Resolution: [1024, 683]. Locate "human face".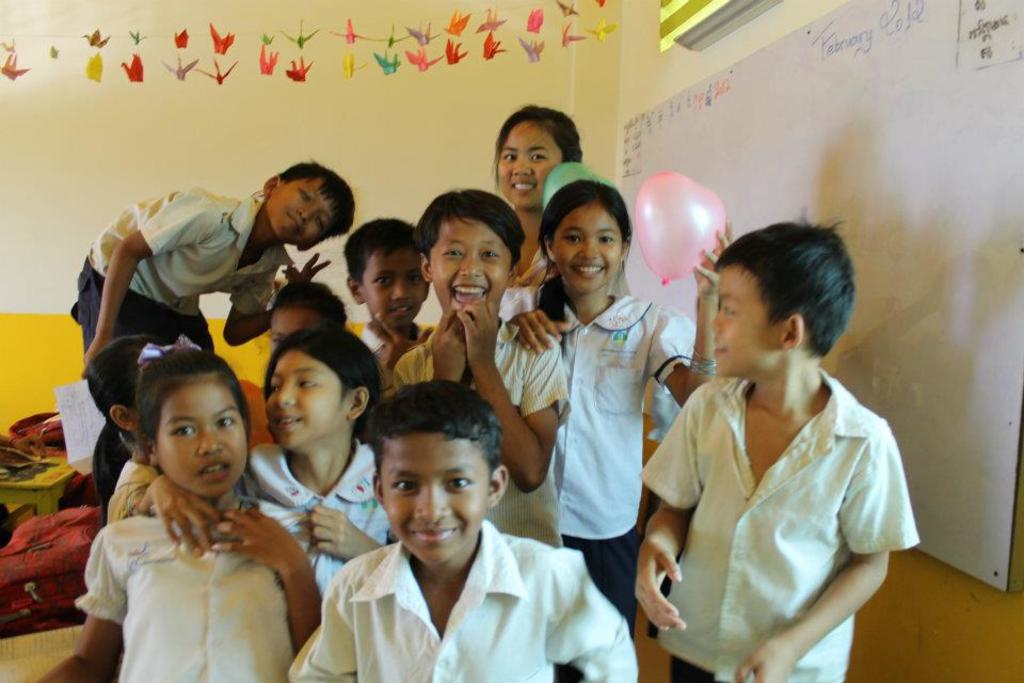
locate(363, 245, 422, 330).
